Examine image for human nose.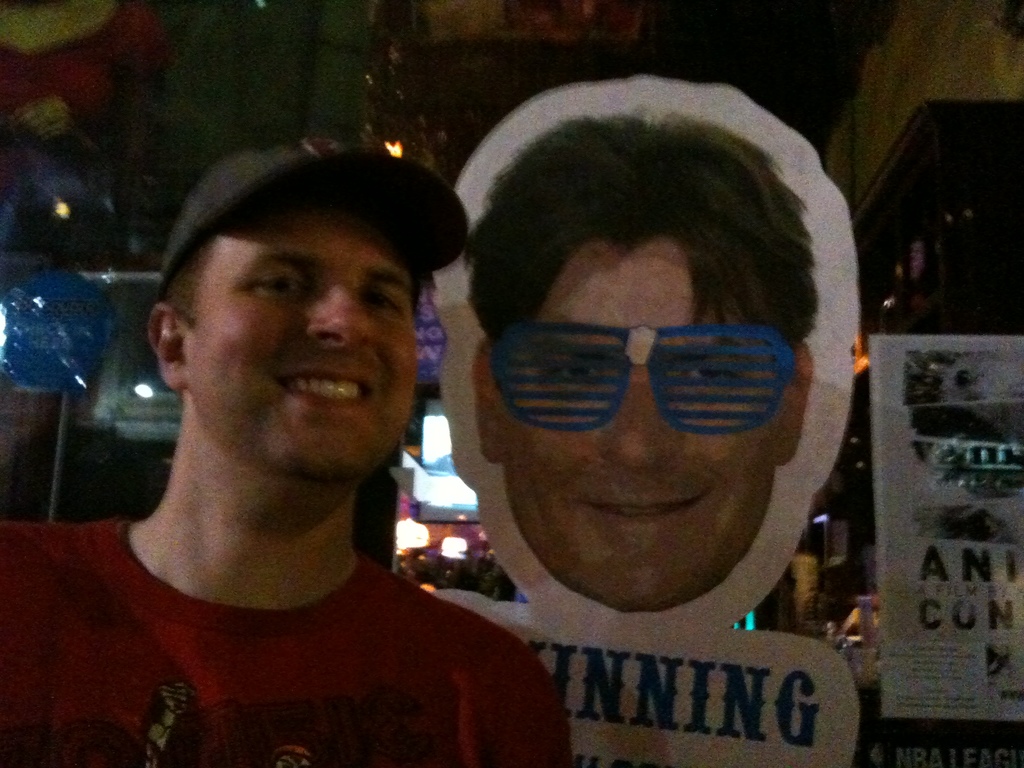
Examination result: 301/276/371/360.
